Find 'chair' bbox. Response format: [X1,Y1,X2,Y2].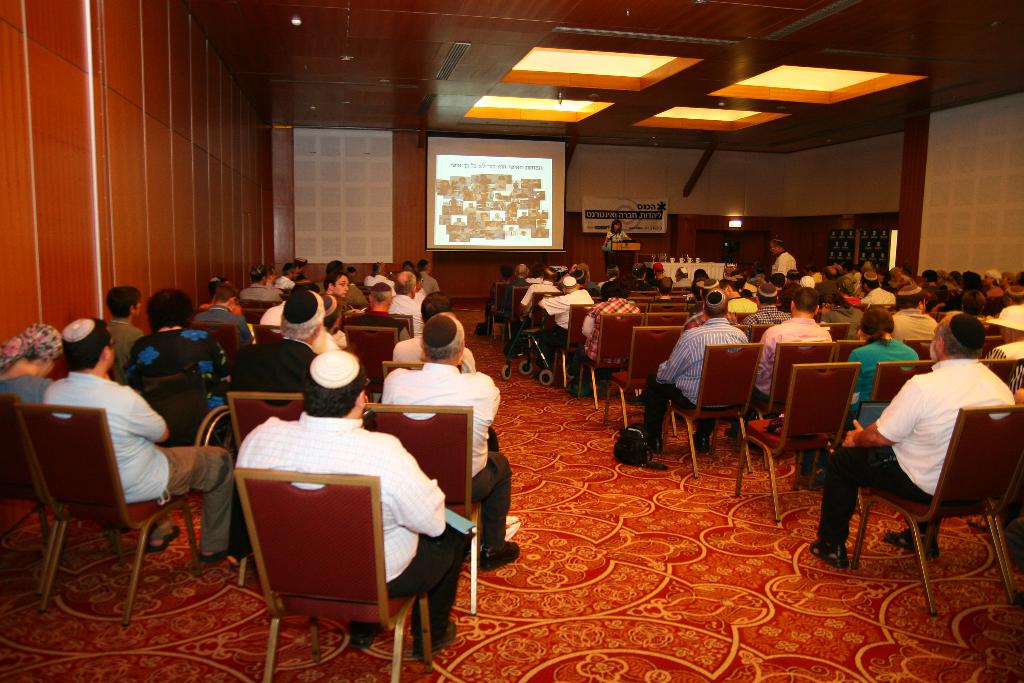
[837,362,935,451].
